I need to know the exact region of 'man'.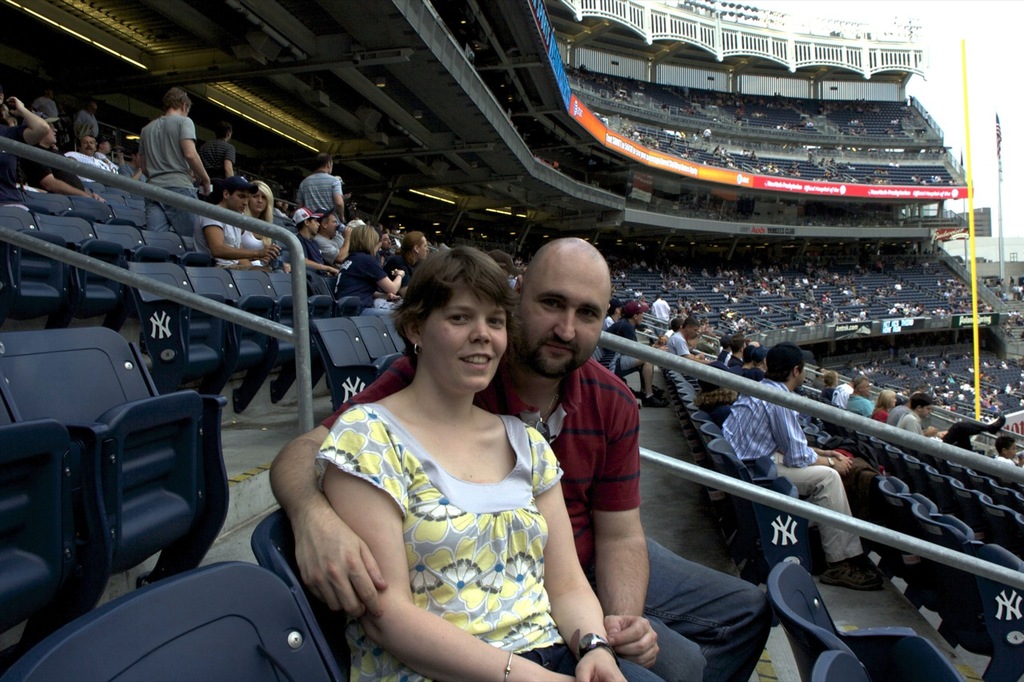
Region: (left=193, top=179, right=278, bottom=275).
